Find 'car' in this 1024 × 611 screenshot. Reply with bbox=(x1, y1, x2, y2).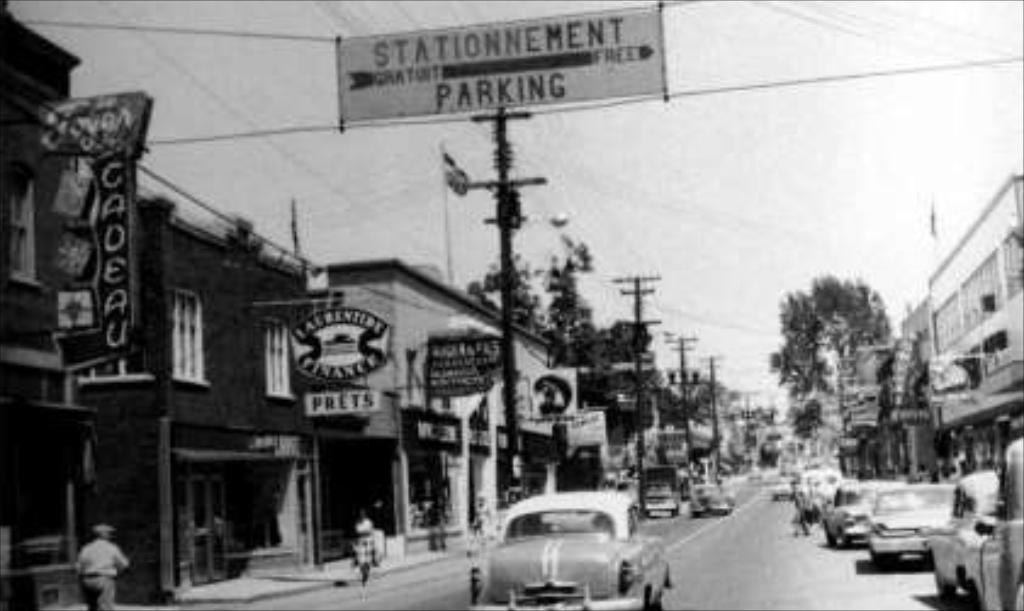
bbox=(688, 482, 737, 514).
